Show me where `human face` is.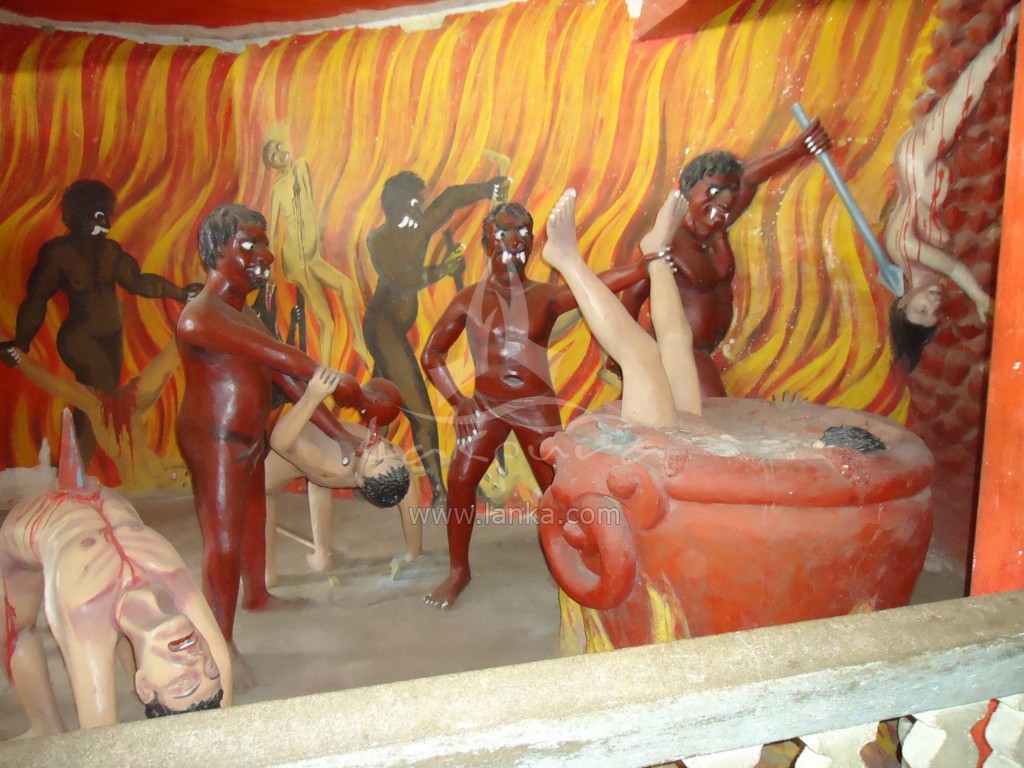
`human face` is at BBox(689, 171, 740, 229).
